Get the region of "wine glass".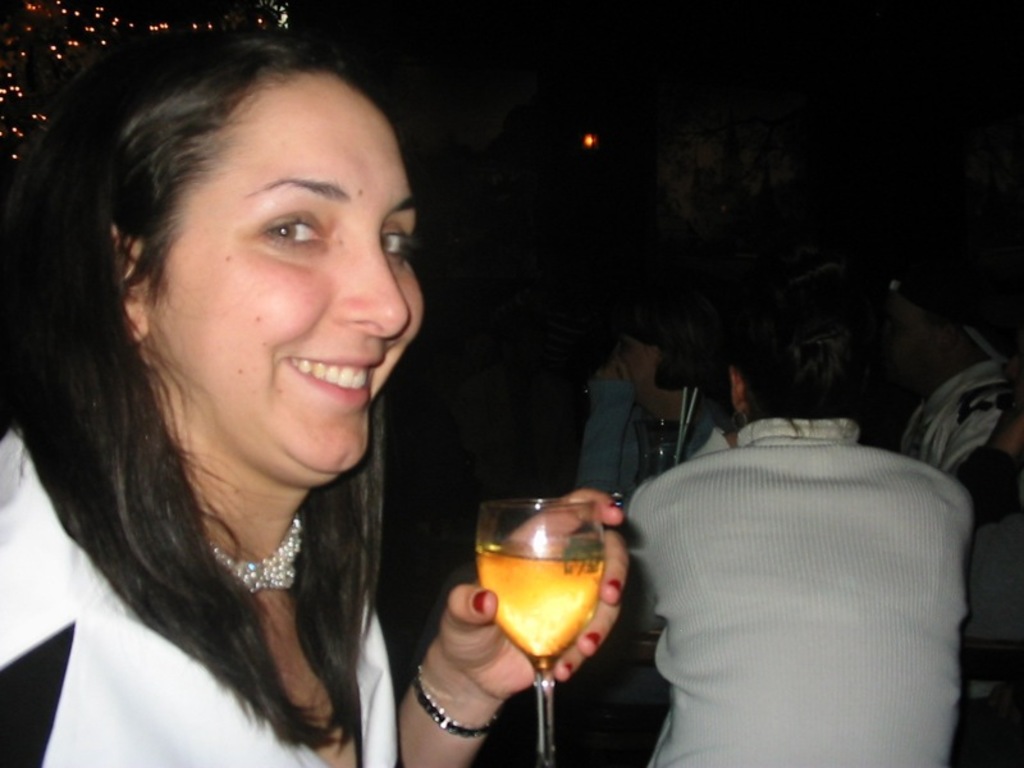
rect(480, 498, 605, 767).
